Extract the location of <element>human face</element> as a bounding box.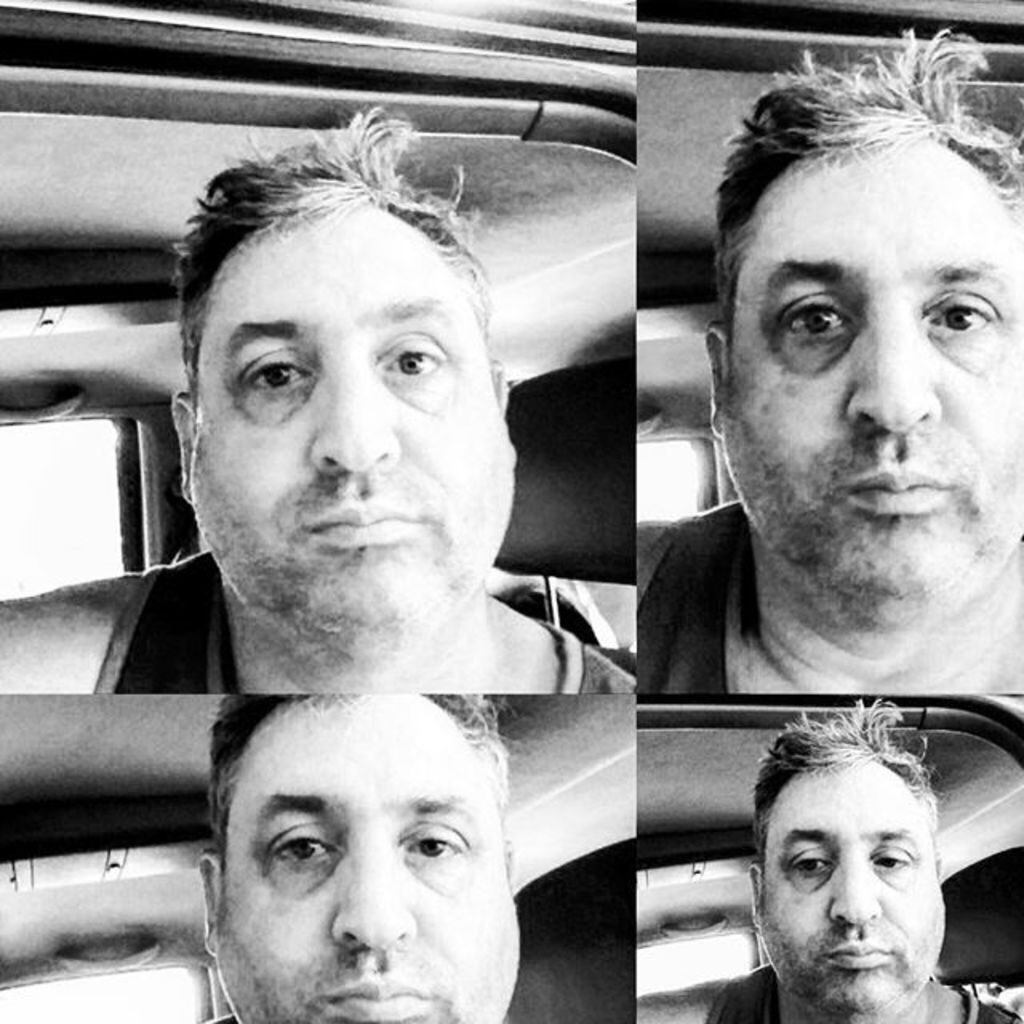
(758, 752, 944, 1005).
